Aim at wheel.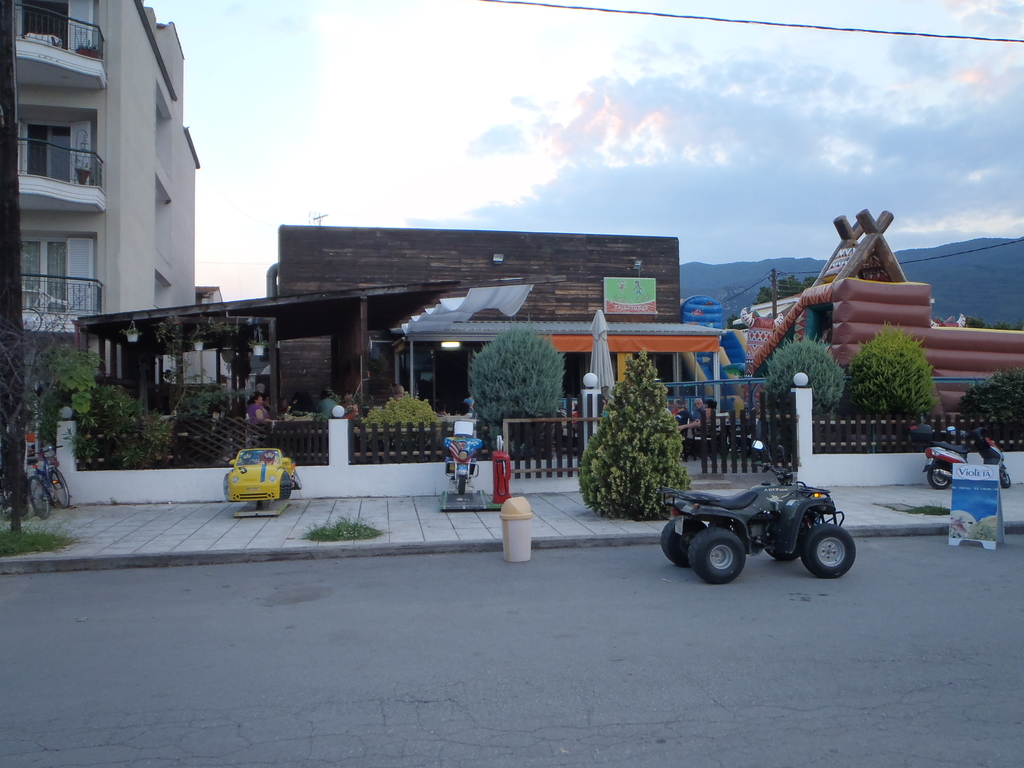
Aimed at 222/474/236/500.
